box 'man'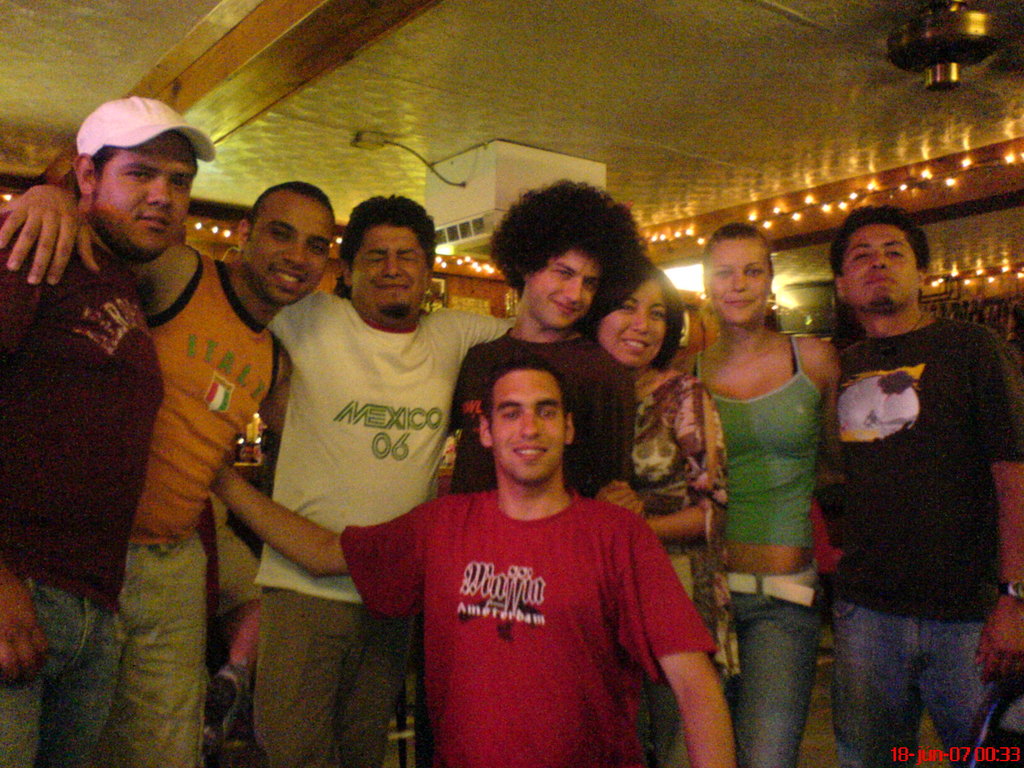
bbox=(260, 192, 518, 767)
